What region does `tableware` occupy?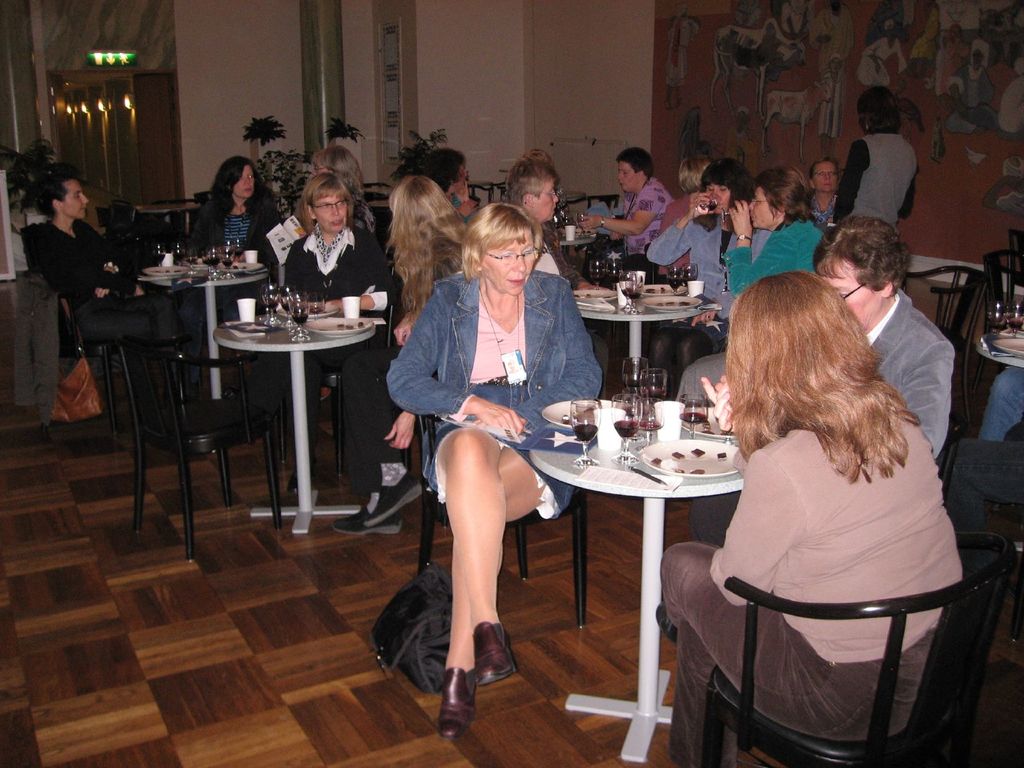
{"left": 986, "top": 299, "right": 1005, "bottom": 342}.
